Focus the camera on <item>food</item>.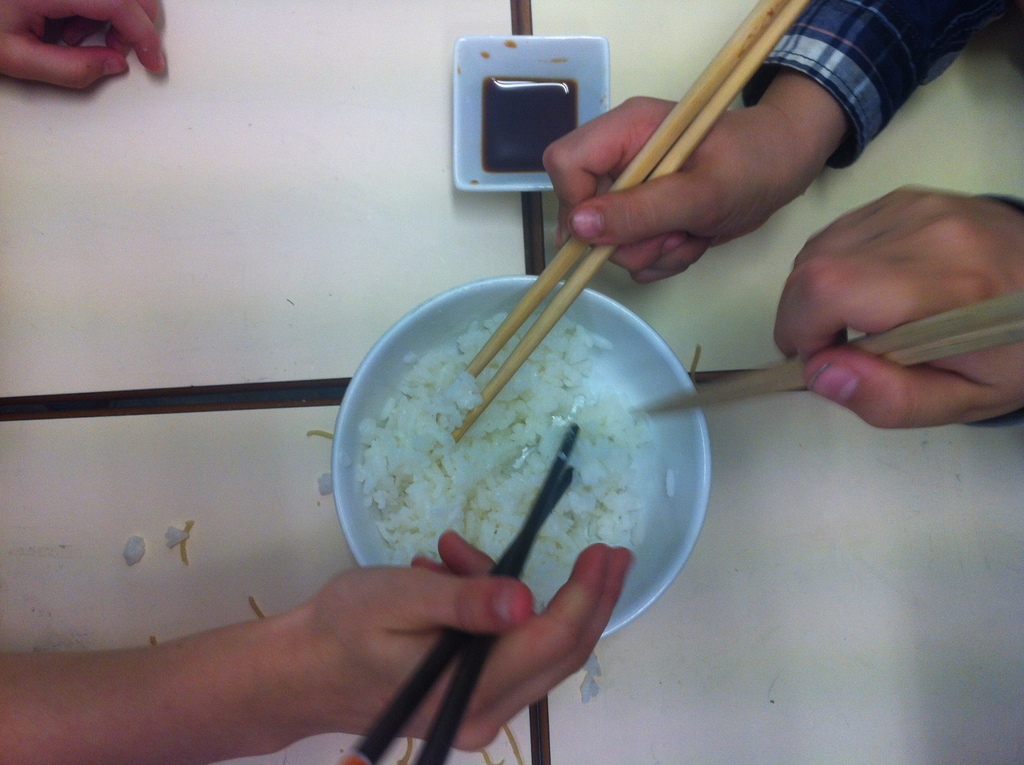
Focus region: select_region(352, 302, 680, 620).
